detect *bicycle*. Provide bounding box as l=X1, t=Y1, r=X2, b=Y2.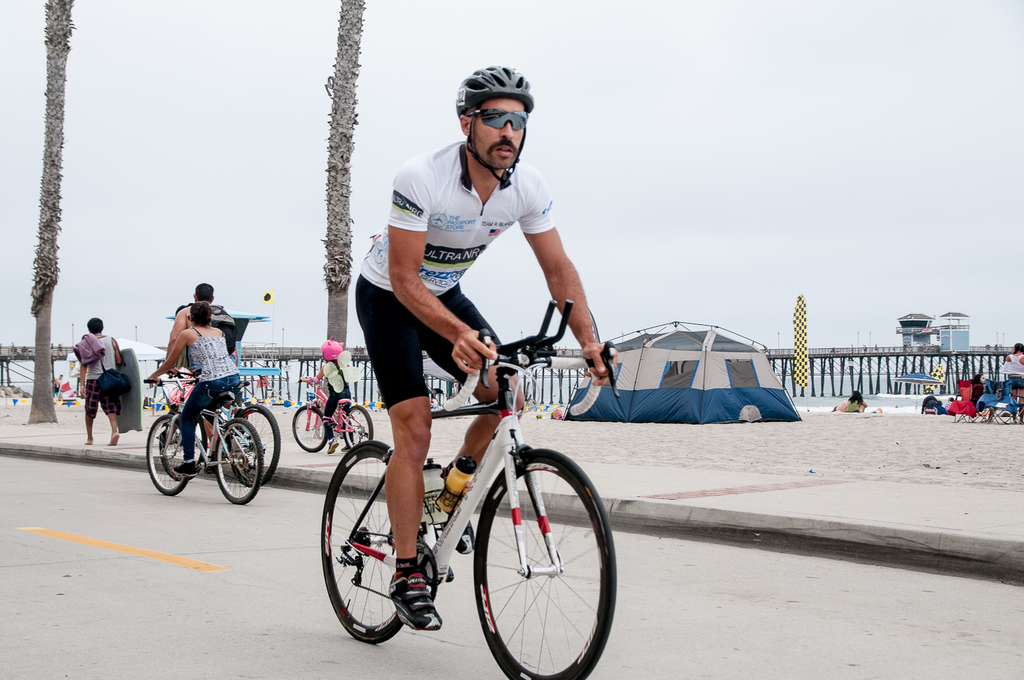
l=156, t=369, r=281, b=488.
